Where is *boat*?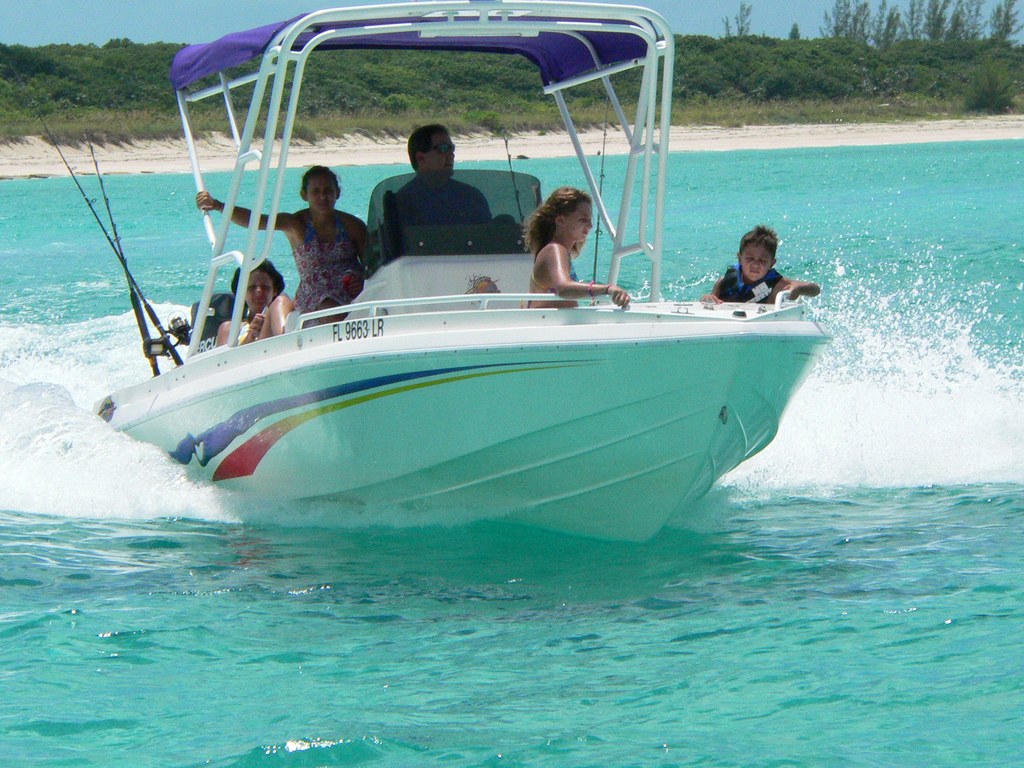
[70, 28, 815, 553].
